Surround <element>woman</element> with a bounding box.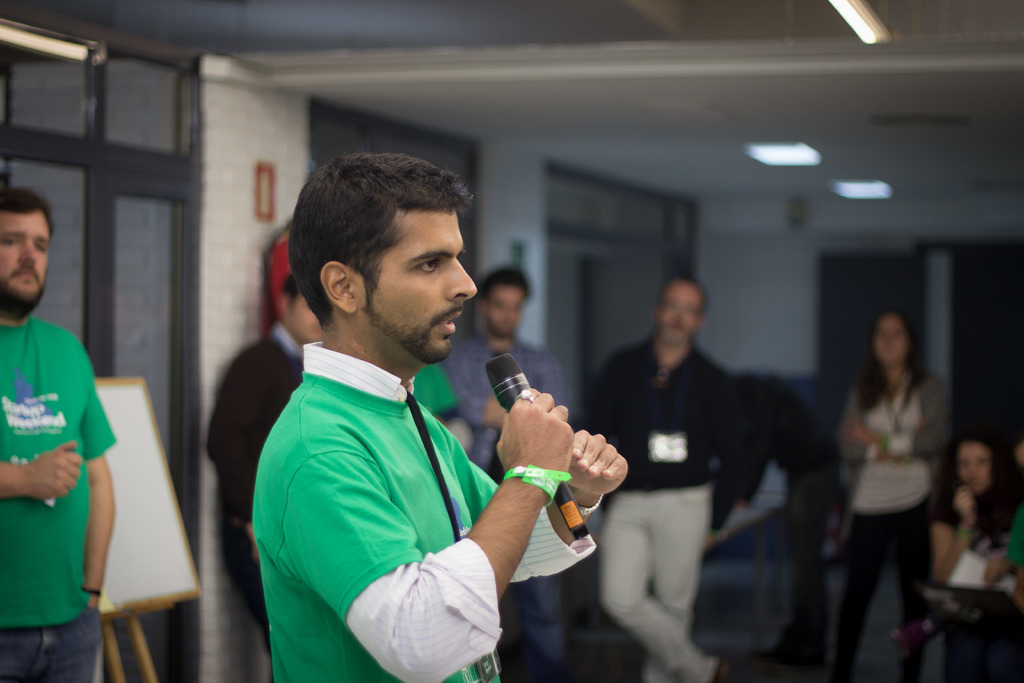
928,425,1009,602.
